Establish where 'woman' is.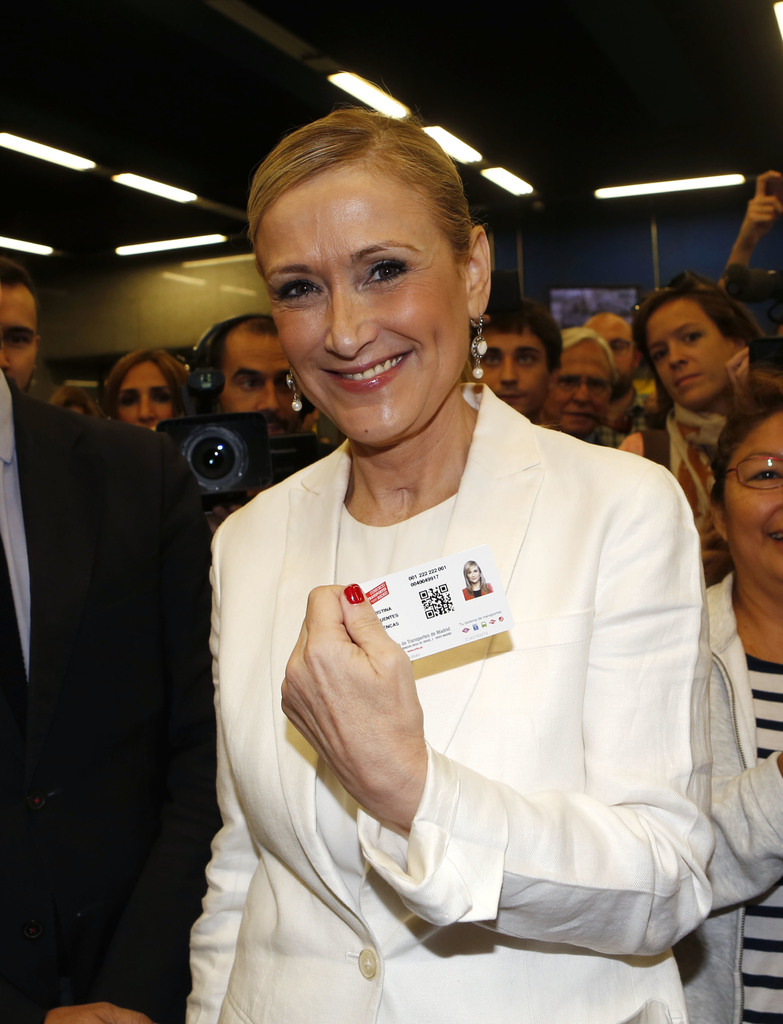
Established at x1=695, y1=381, x2=782, y2=1023.
